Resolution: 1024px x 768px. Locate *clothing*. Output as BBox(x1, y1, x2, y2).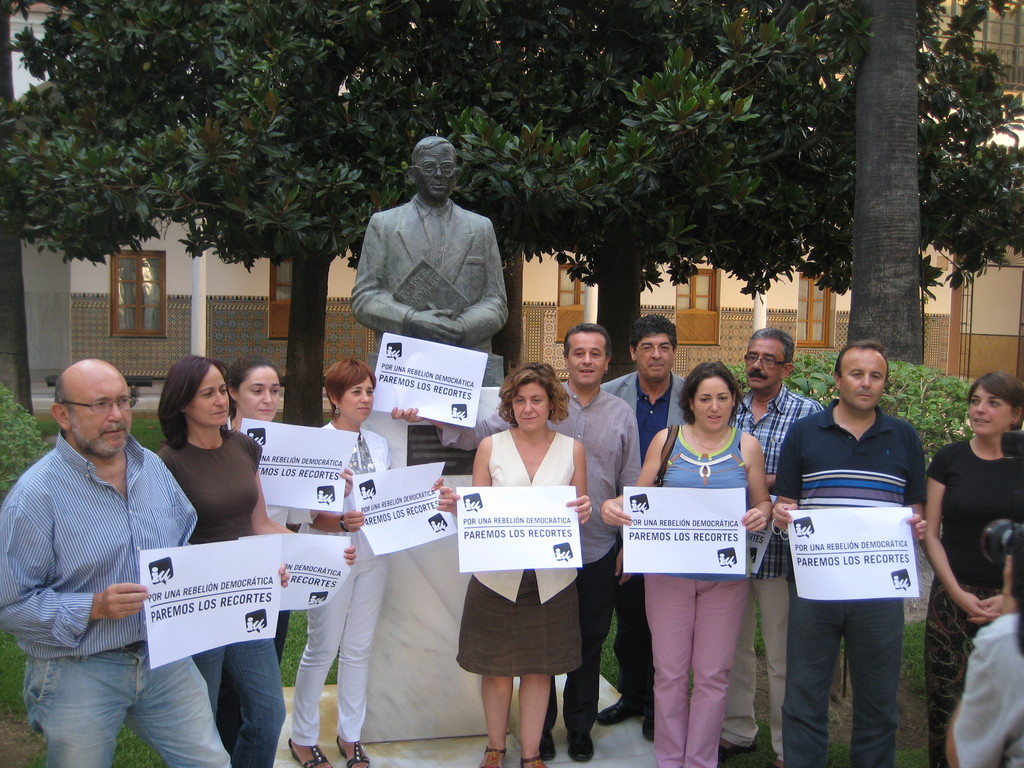
BBox(354, 204, 520, 343).
